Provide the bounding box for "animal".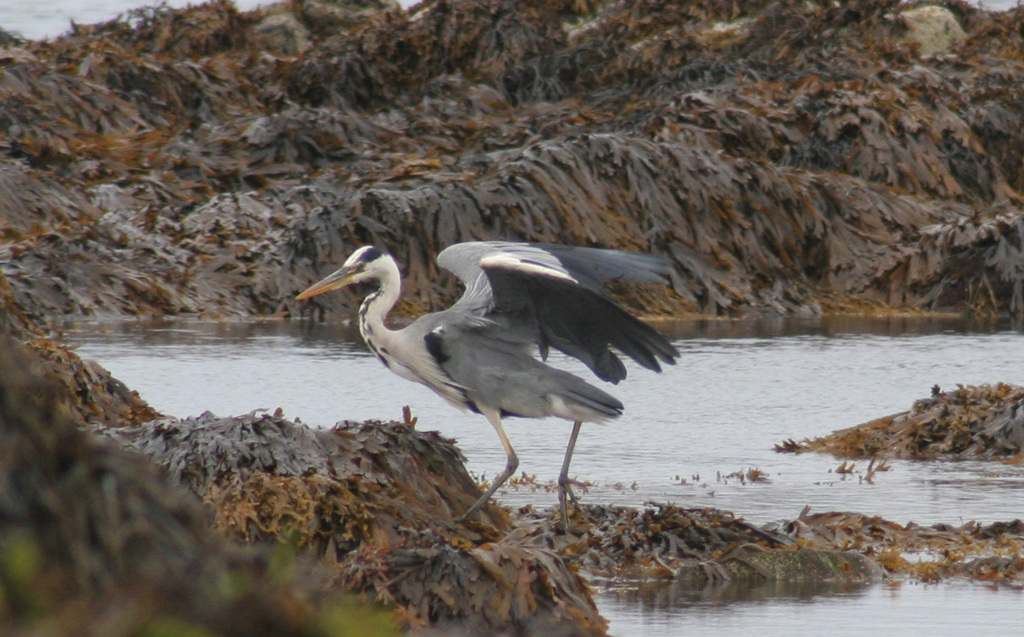
box(290, 239, 684, 545).
